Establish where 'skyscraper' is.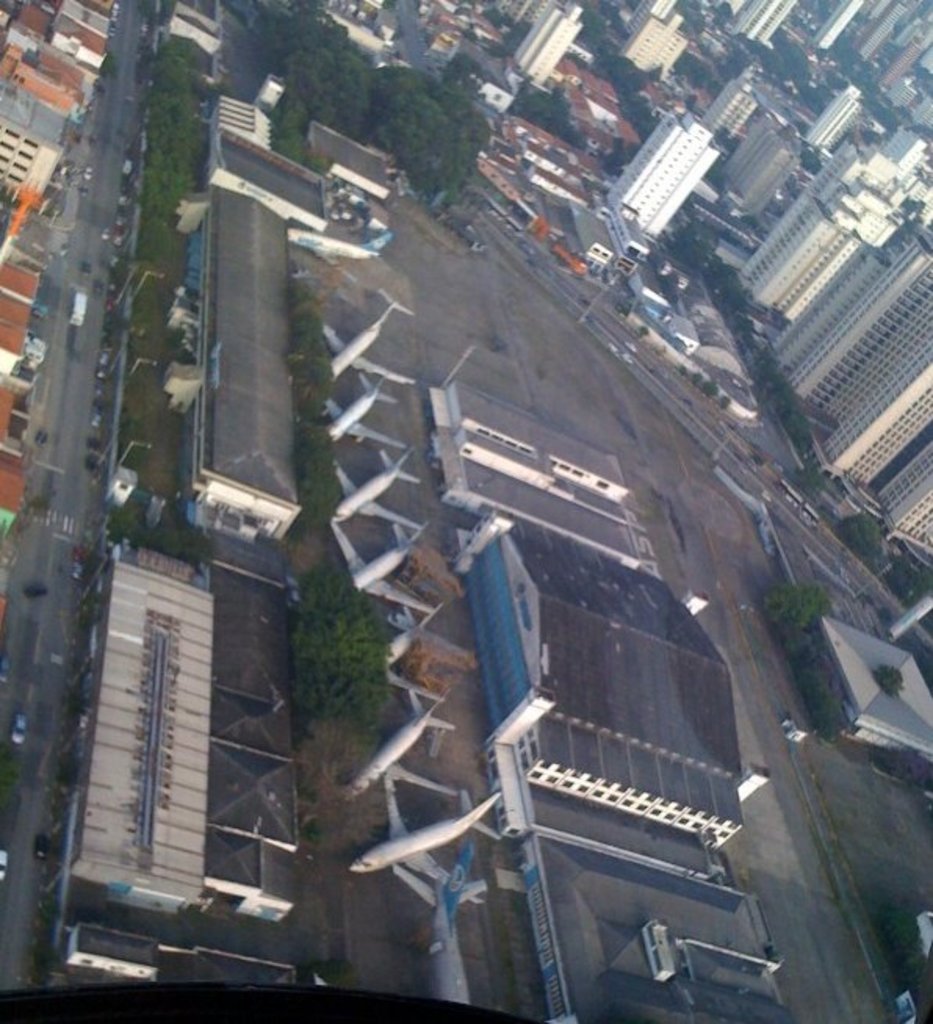
Established at (517,5,579,80).
